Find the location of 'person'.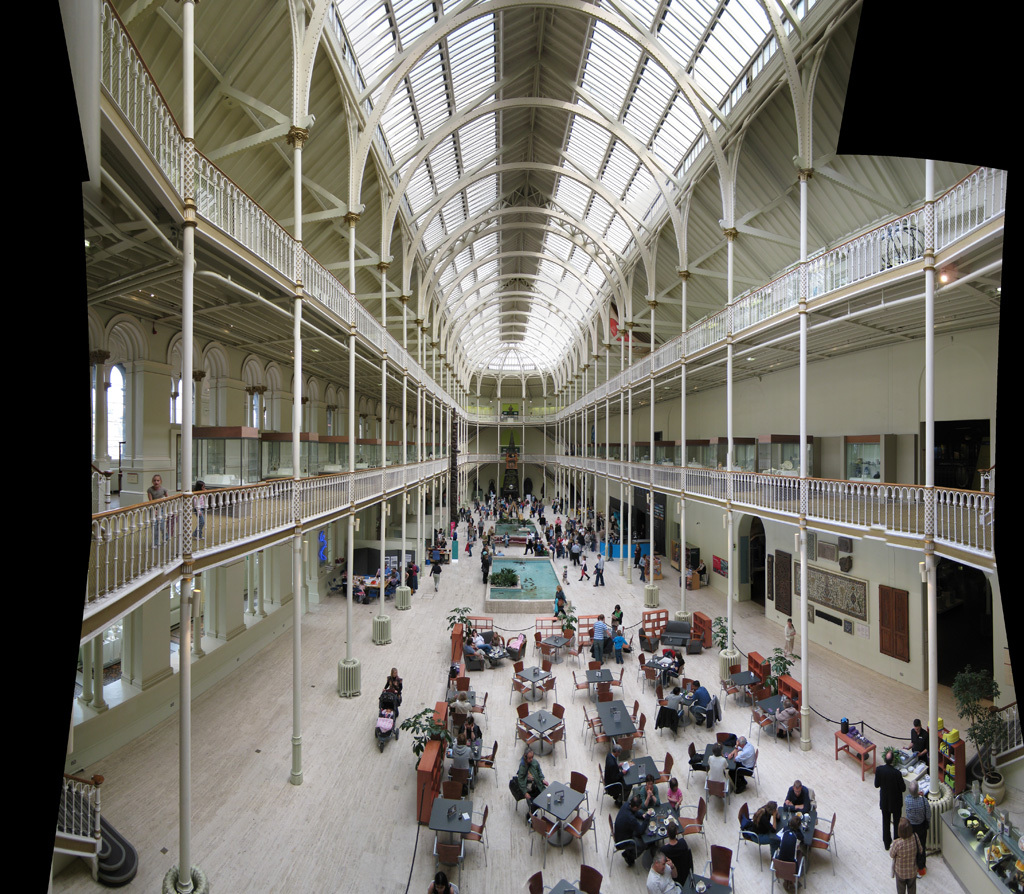
Location: 727, 737, 757, 796.
